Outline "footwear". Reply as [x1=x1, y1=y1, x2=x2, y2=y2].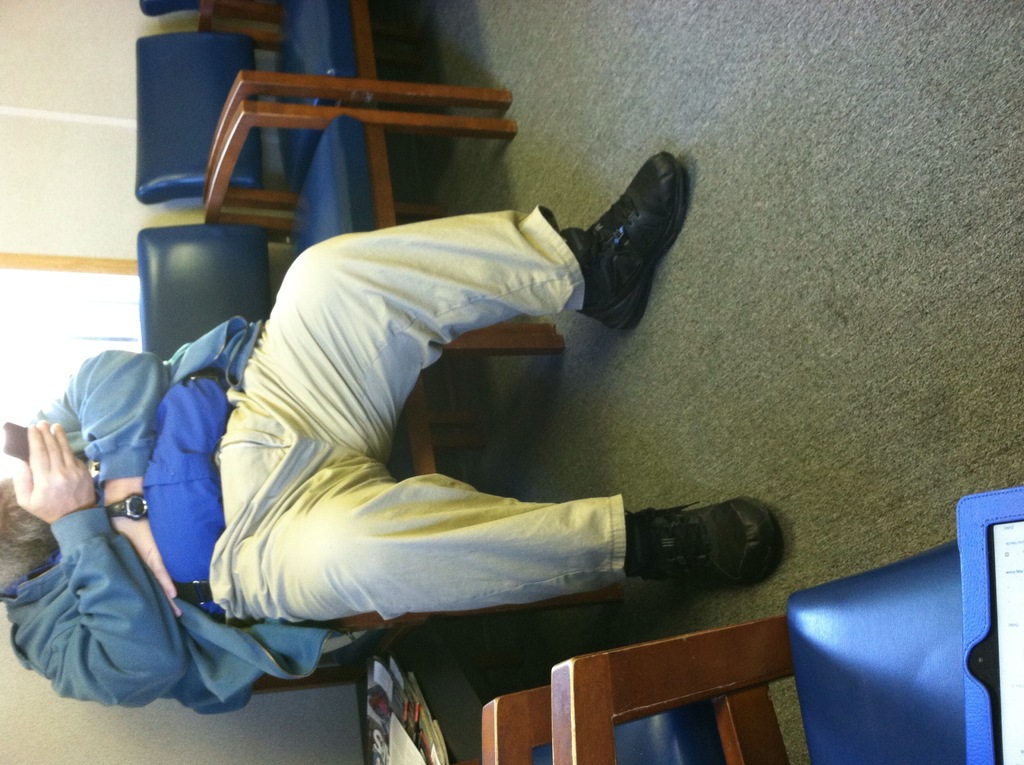
[x1=621, y1=494, x2=787, y2=590].
